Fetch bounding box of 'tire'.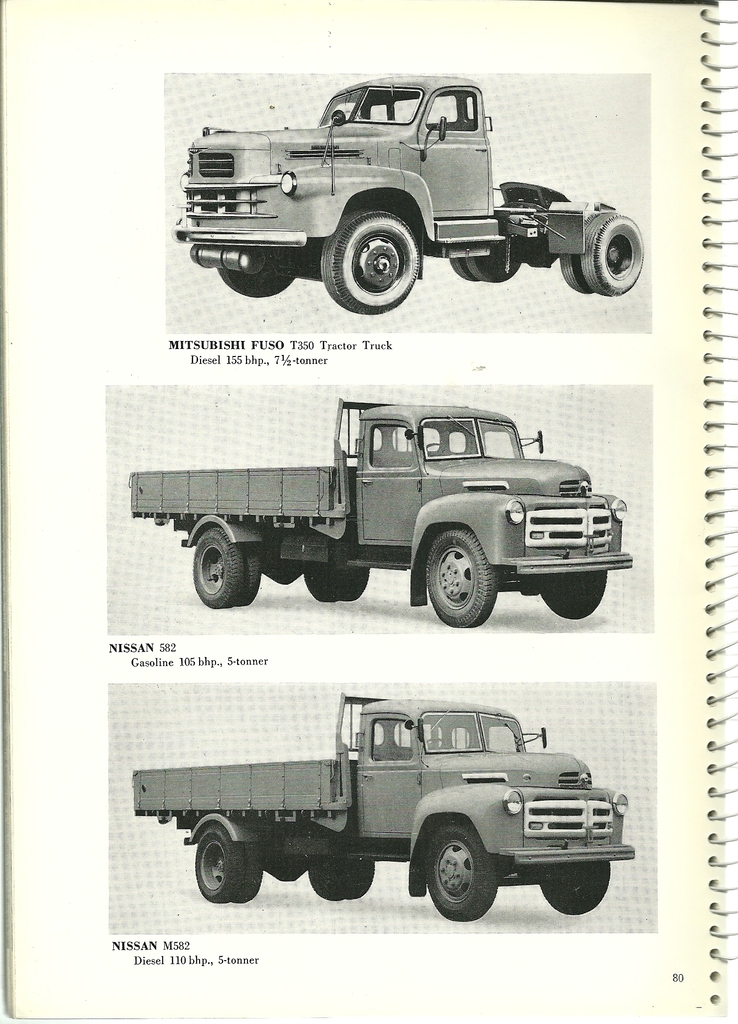
Bbox: <region>191, 529, 259, 607</region>.
